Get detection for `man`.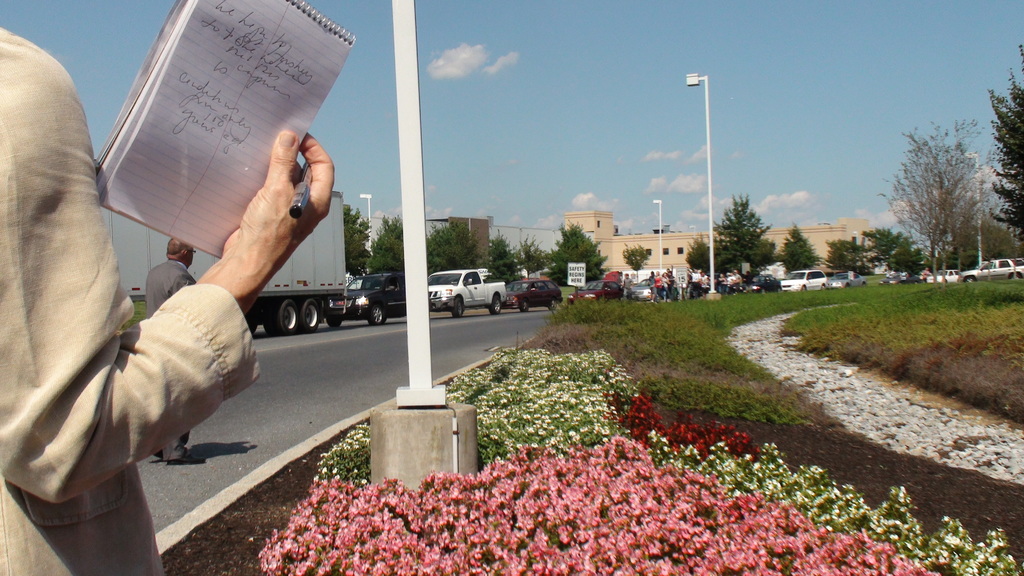
Detection: [668, 271, 680, 300].
